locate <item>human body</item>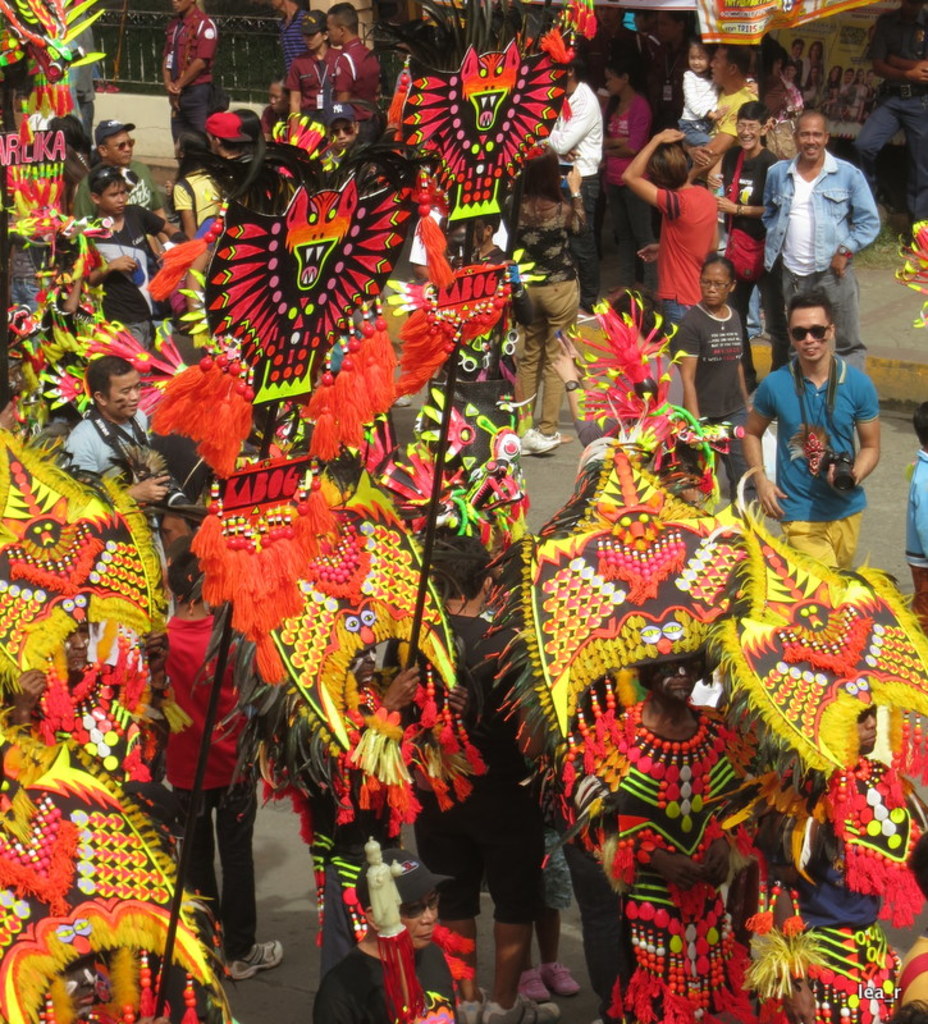
[668, 305, 758, 517]
